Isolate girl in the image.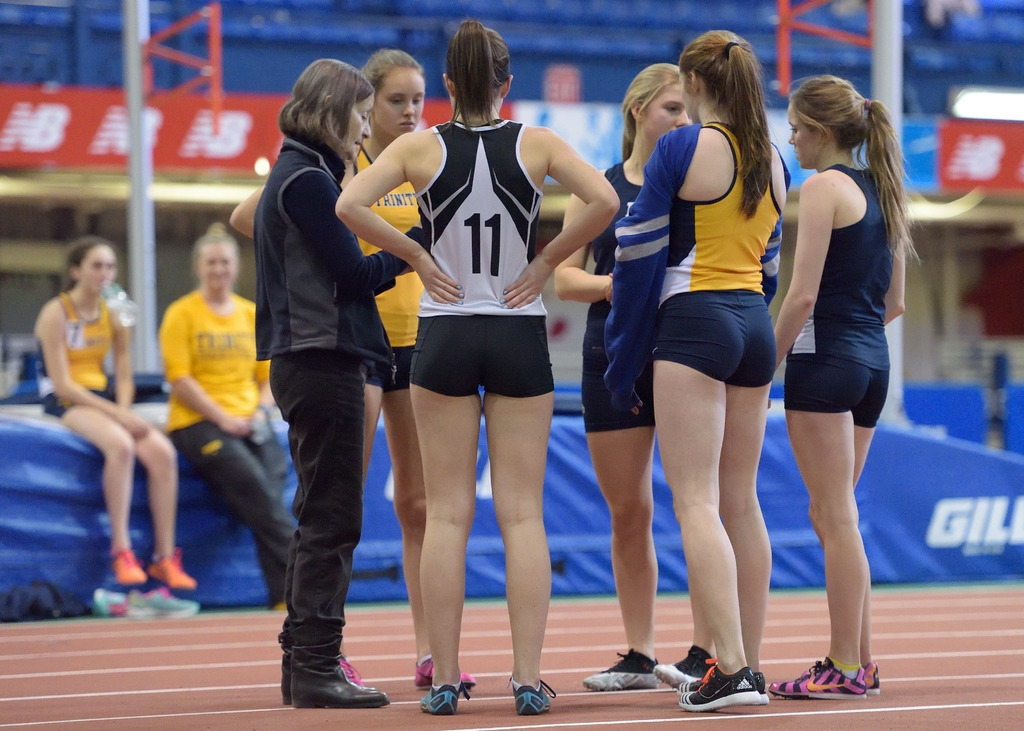
Isolated region: bbox=(607, 29, 778, 703).
